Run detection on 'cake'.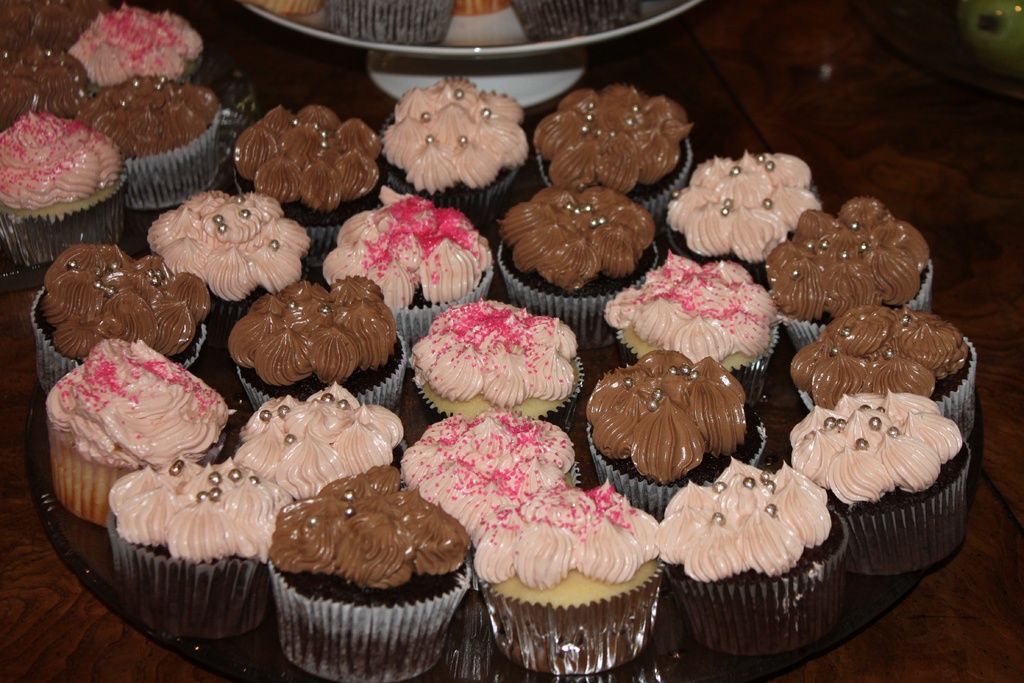
Result: (789,300,982,440).
